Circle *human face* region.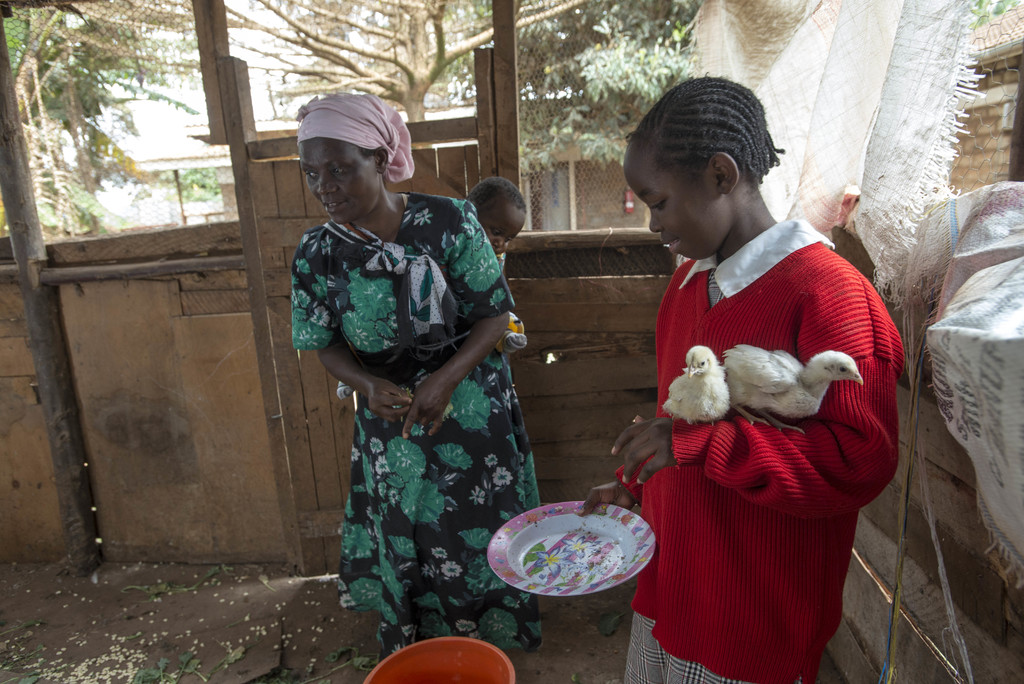
Region: {"x1": 299, "y1": 141, "x2": 376, "y2": 226}.
